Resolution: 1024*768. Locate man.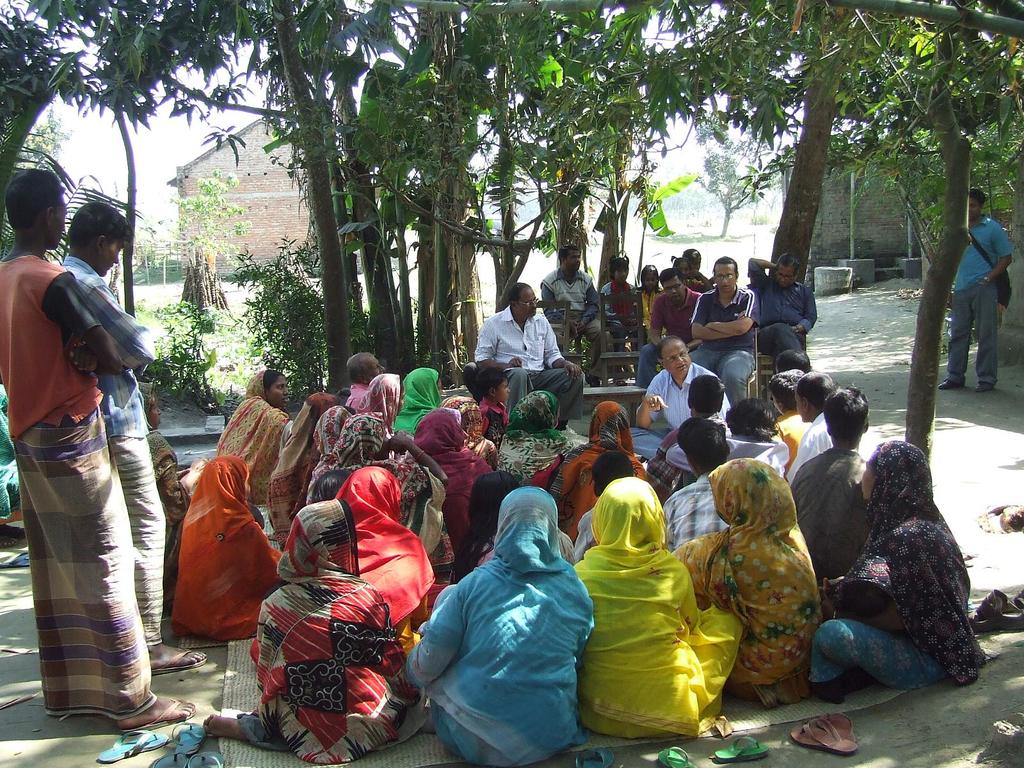
left=56, top=200, right=207, bottom=682.
